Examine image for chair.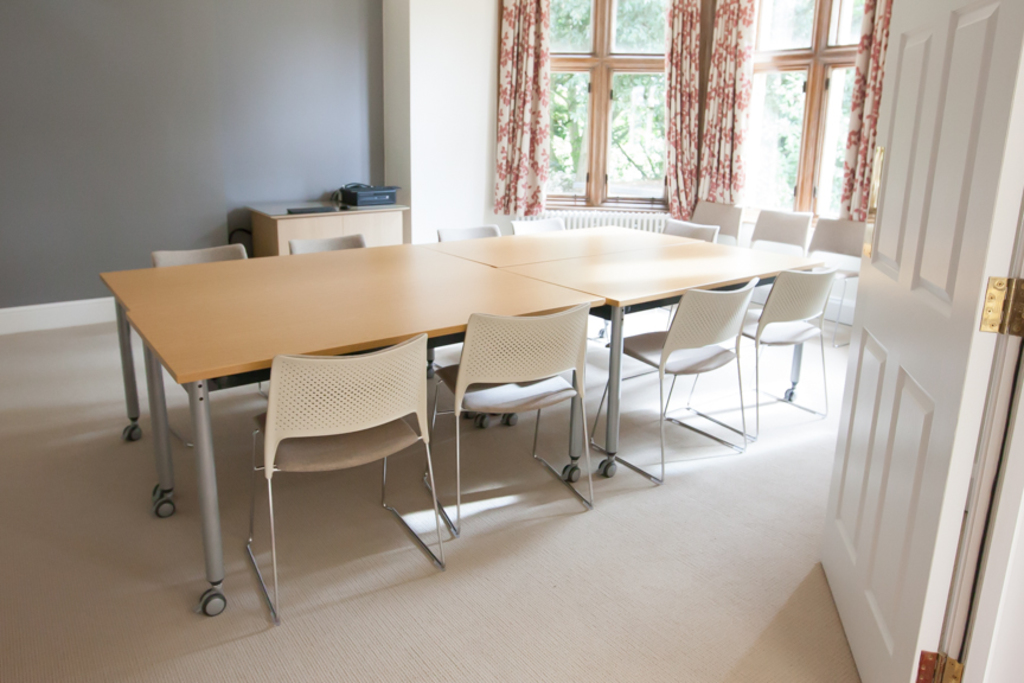
Examination result: [750, 210, 813, 311].
